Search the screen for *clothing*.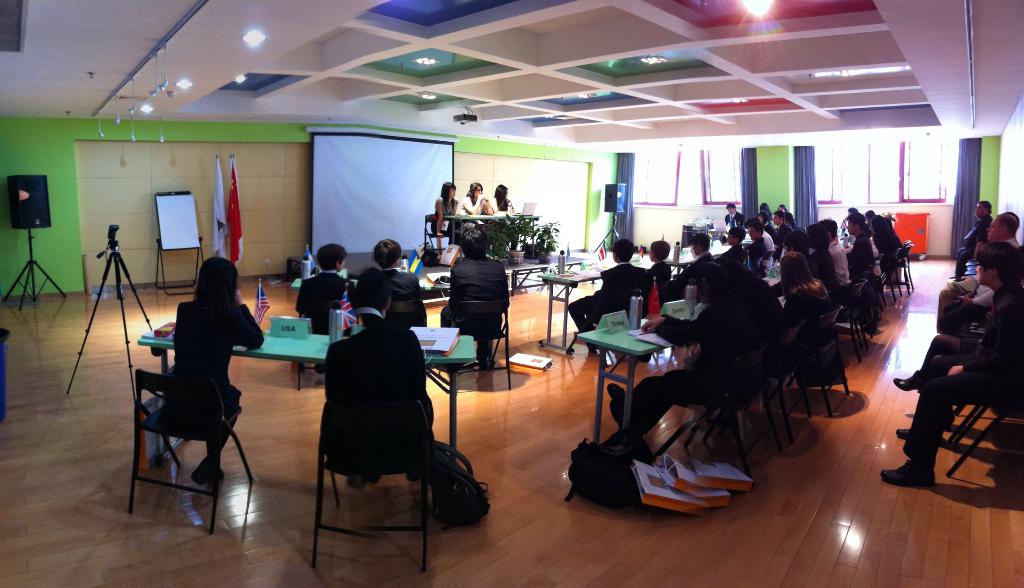
Found at BBox(813, 251, 842, 292).
